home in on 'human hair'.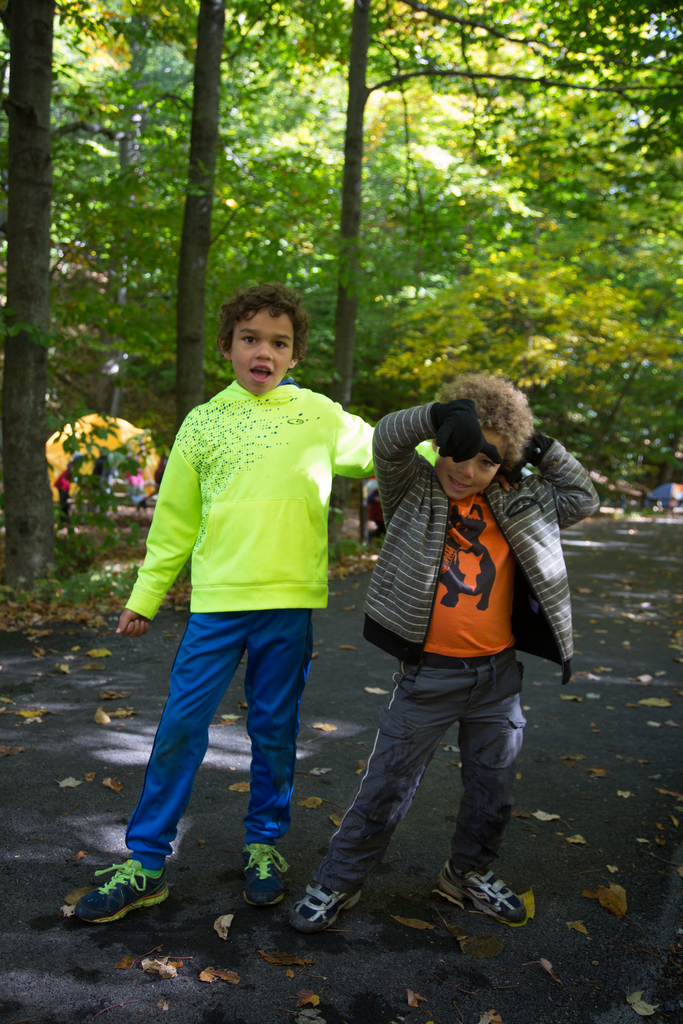
Homed in at 427, 371, 537, 461.
